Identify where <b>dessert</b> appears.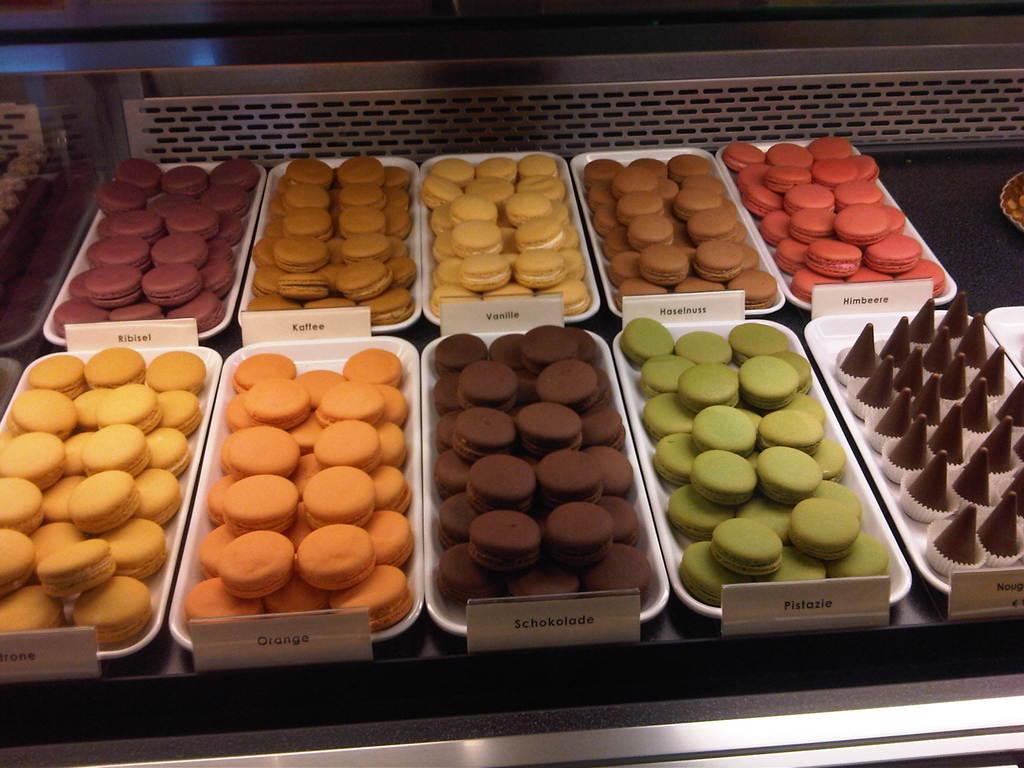
Appears at pyautogui.locateOnScreen(318, 381, 376, 418).
